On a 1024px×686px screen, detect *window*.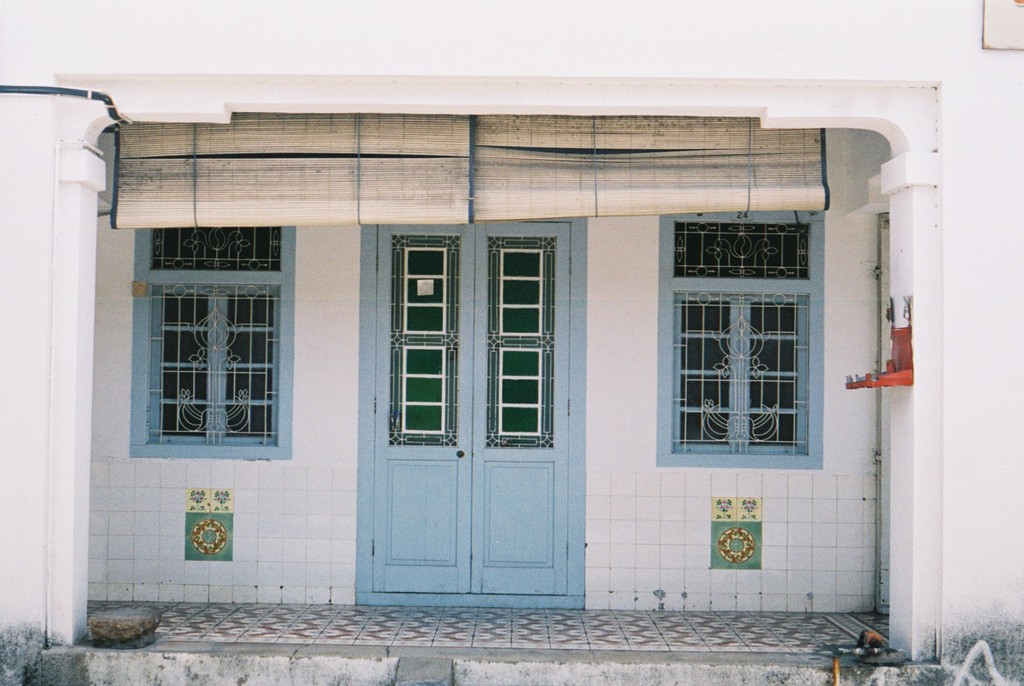
131,223,295,458.
